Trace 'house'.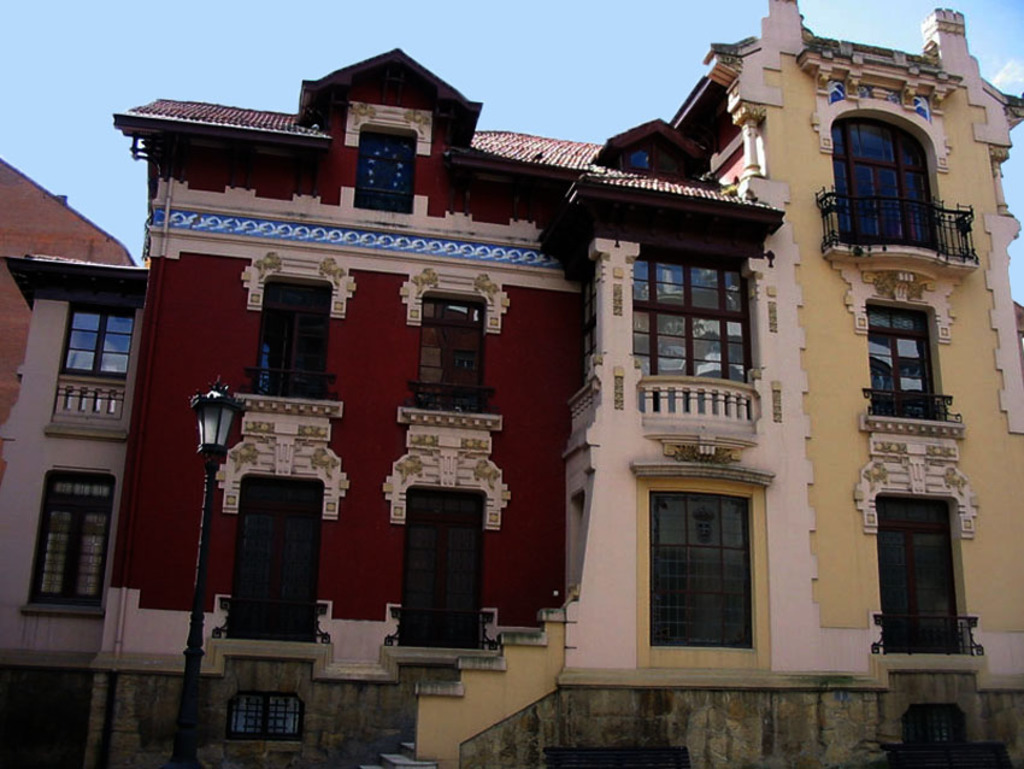
Traced to 0,154,149,428.
